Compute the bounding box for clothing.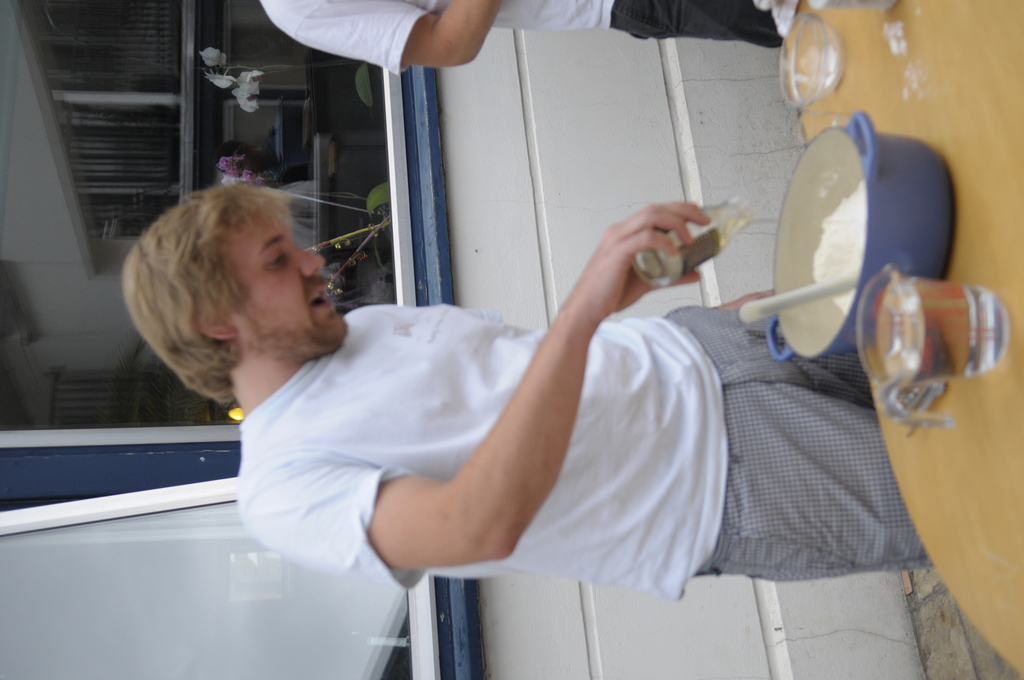
x1=236, y1=302, x2=931, y2=601.
